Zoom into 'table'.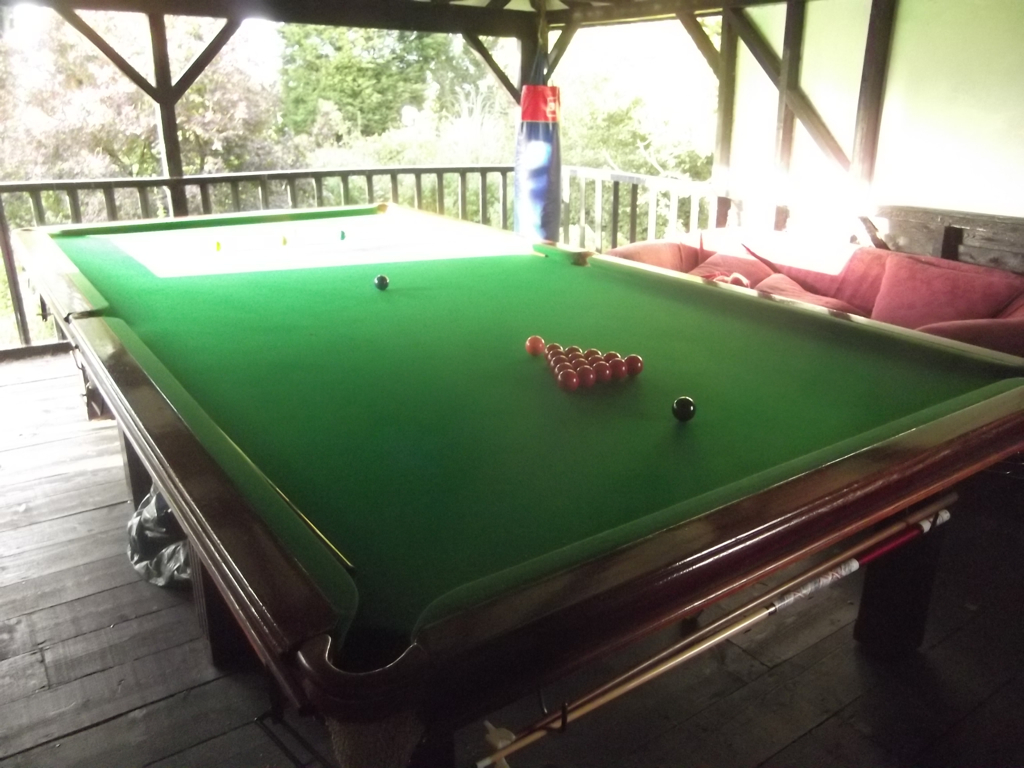
Zoom target: locate(0, 112, 1023, 767).
